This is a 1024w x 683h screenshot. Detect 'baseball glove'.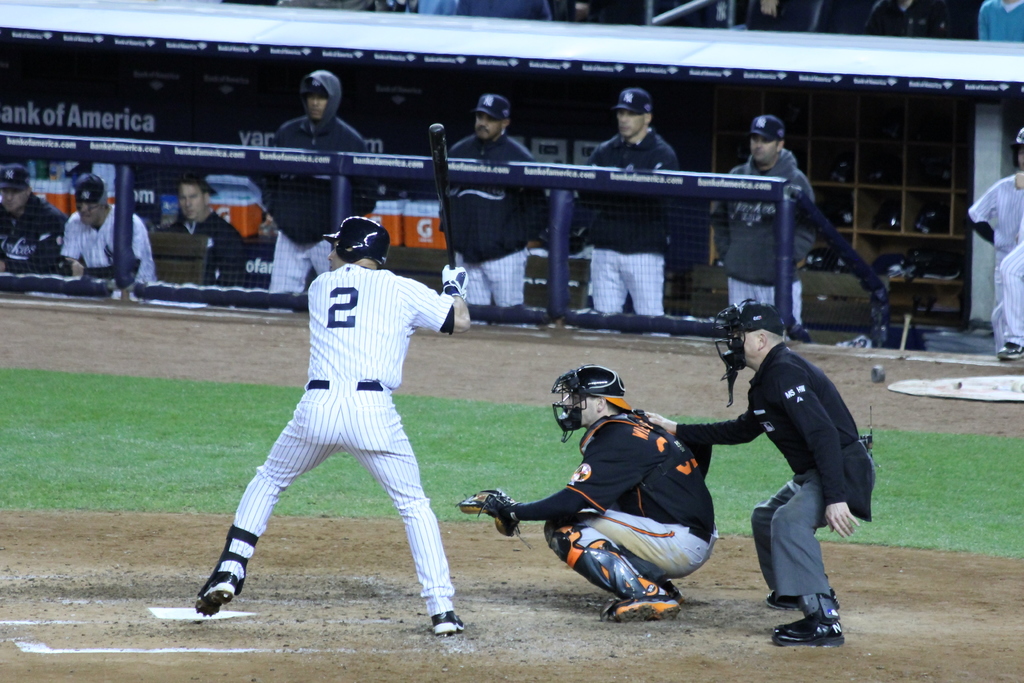
457:489:536:550.
